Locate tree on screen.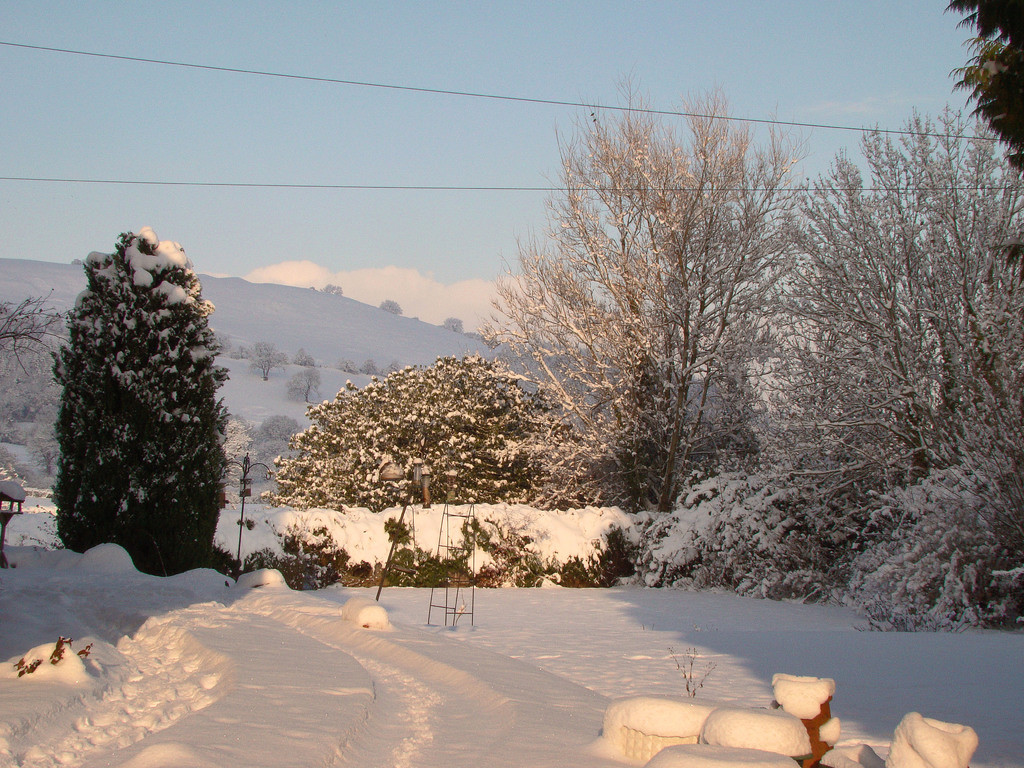
On screen at x1=0 y1=292 x2=72 y2=381.
